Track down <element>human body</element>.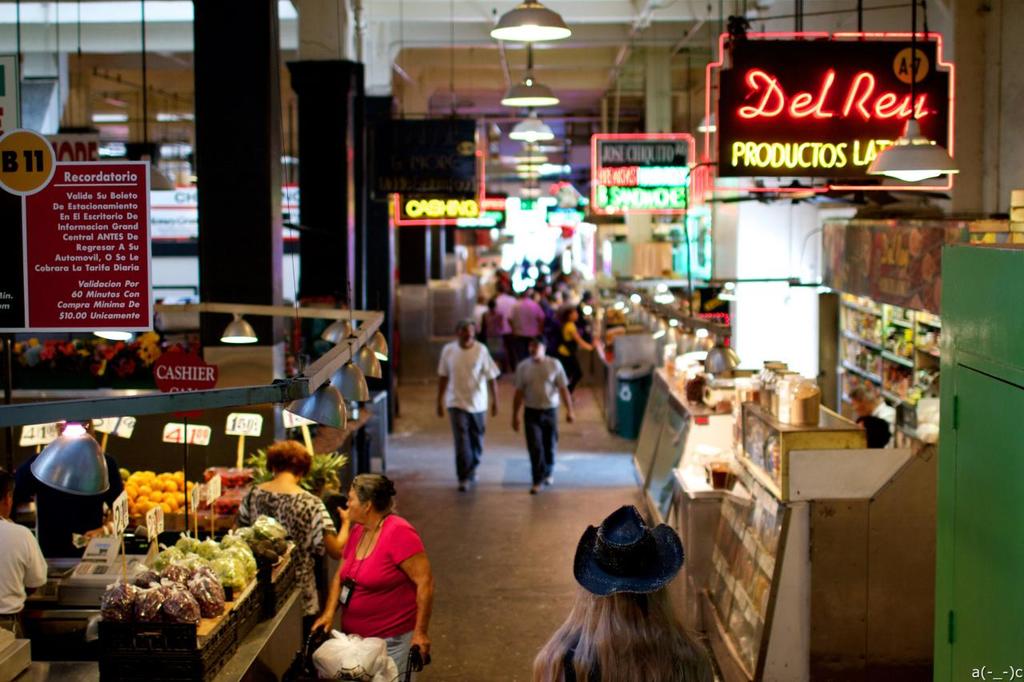
Tracked to pyautogui.locateOnScreen(435, 340, 502, 496).
